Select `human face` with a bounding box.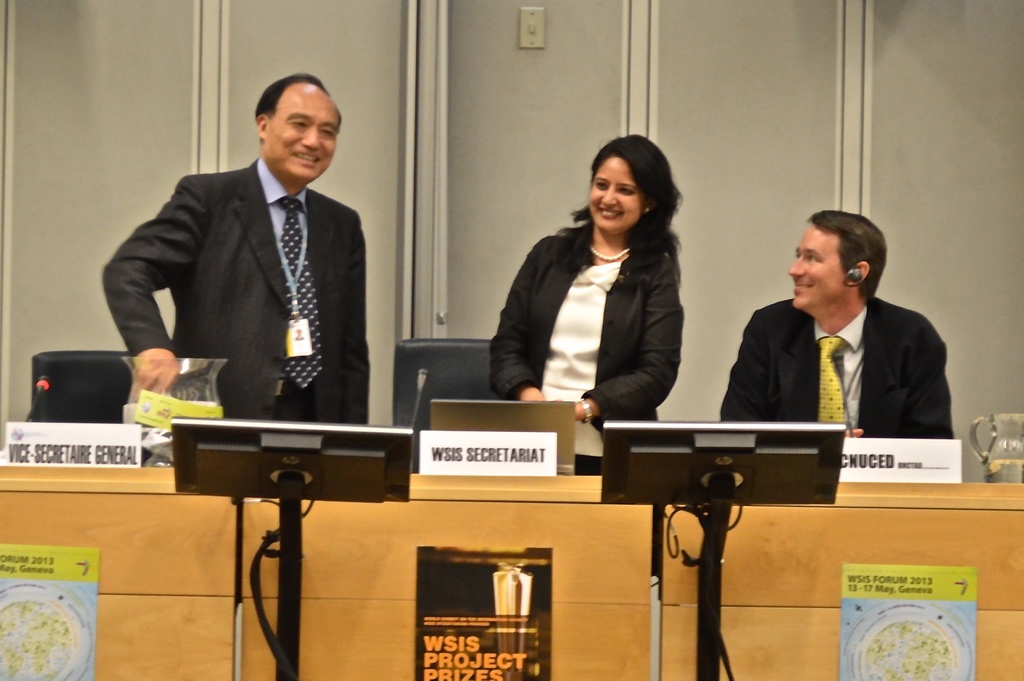
267 91 342 179.
